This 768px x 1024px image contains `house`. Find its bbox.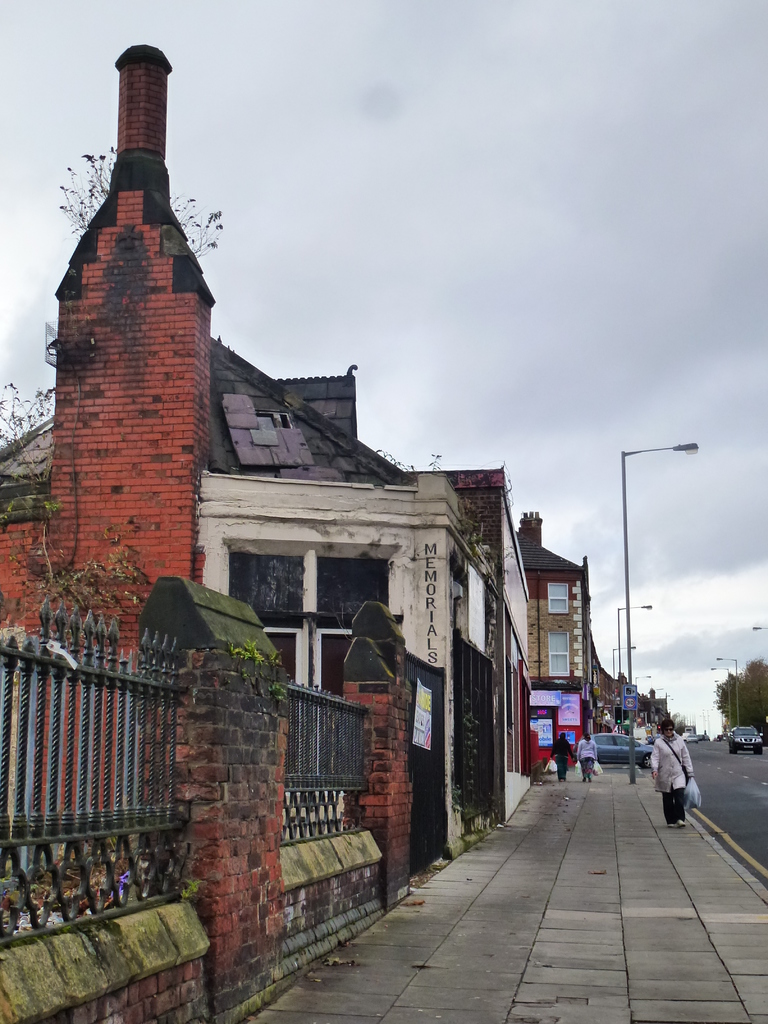
[0, 38, 584, 979].
